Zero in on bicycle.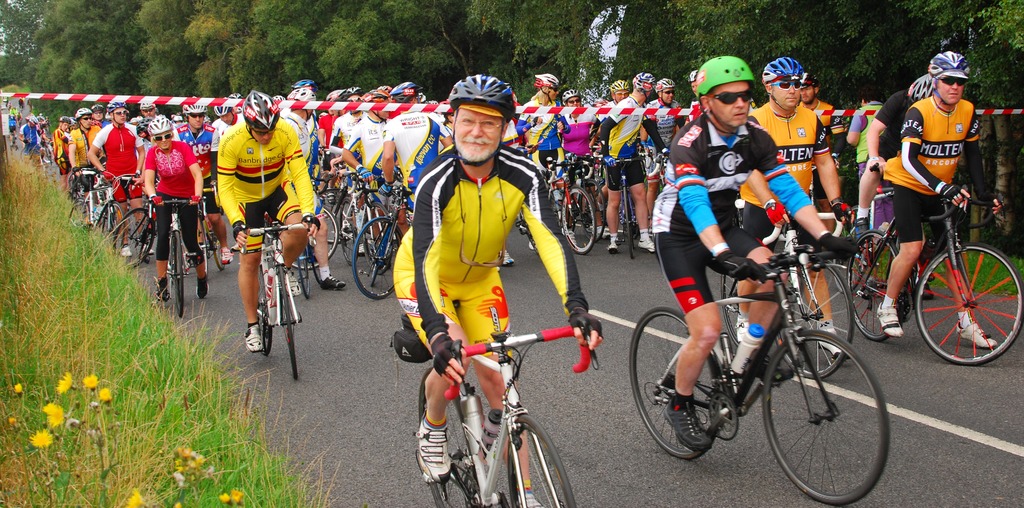
Zeroed in: l=118, t=196, r=156, b=307.
